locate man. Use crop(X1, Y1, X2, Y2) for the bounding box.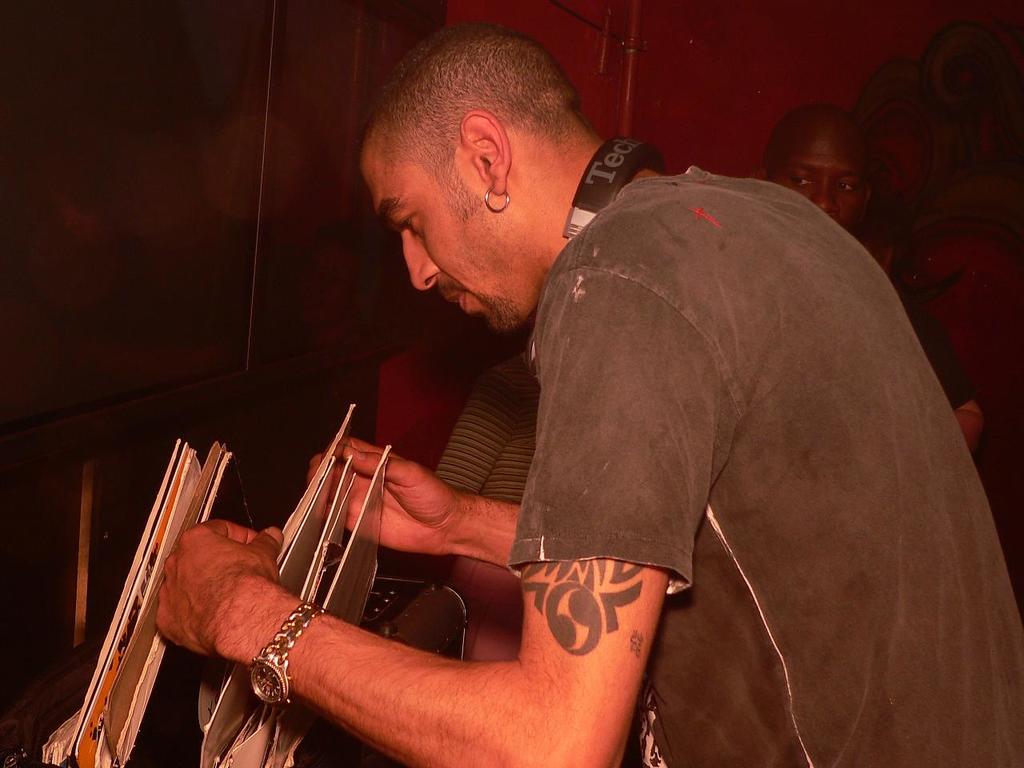
crop(746, 92, 997, 482).
